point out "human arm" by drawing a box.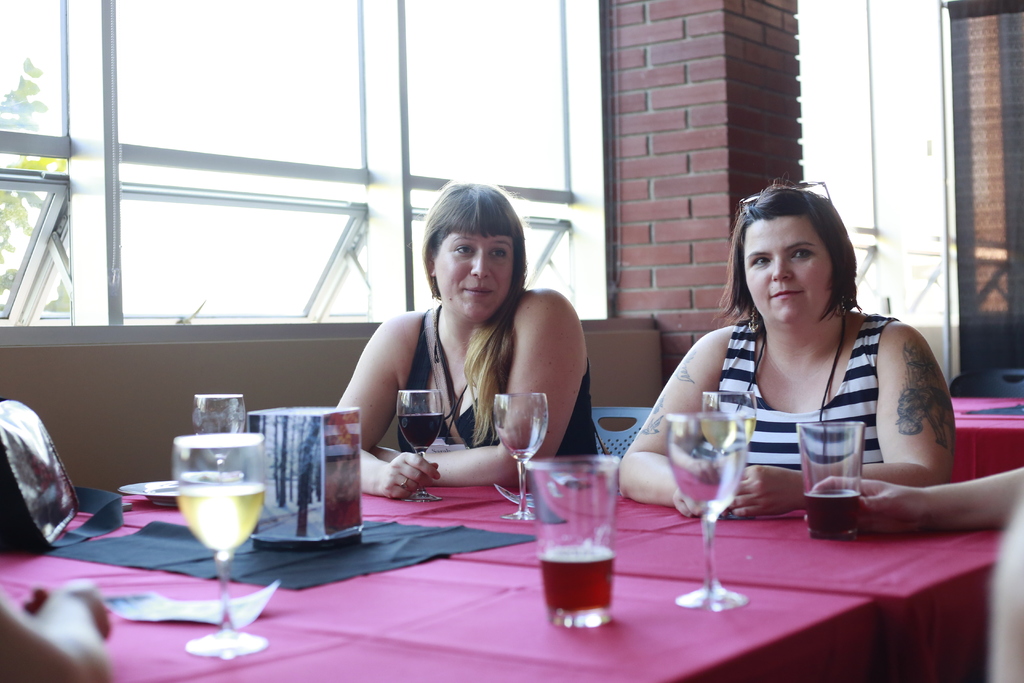
<box>801,452,1023,539</box>.
